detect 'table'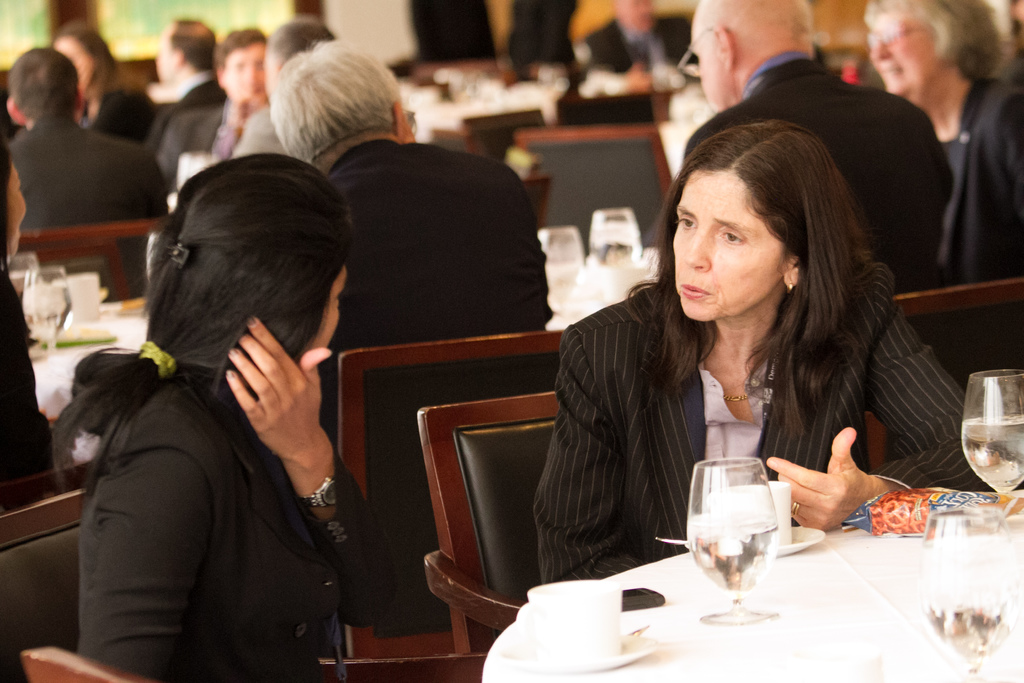
[left=14, top=284, right=156, bottom=443]
